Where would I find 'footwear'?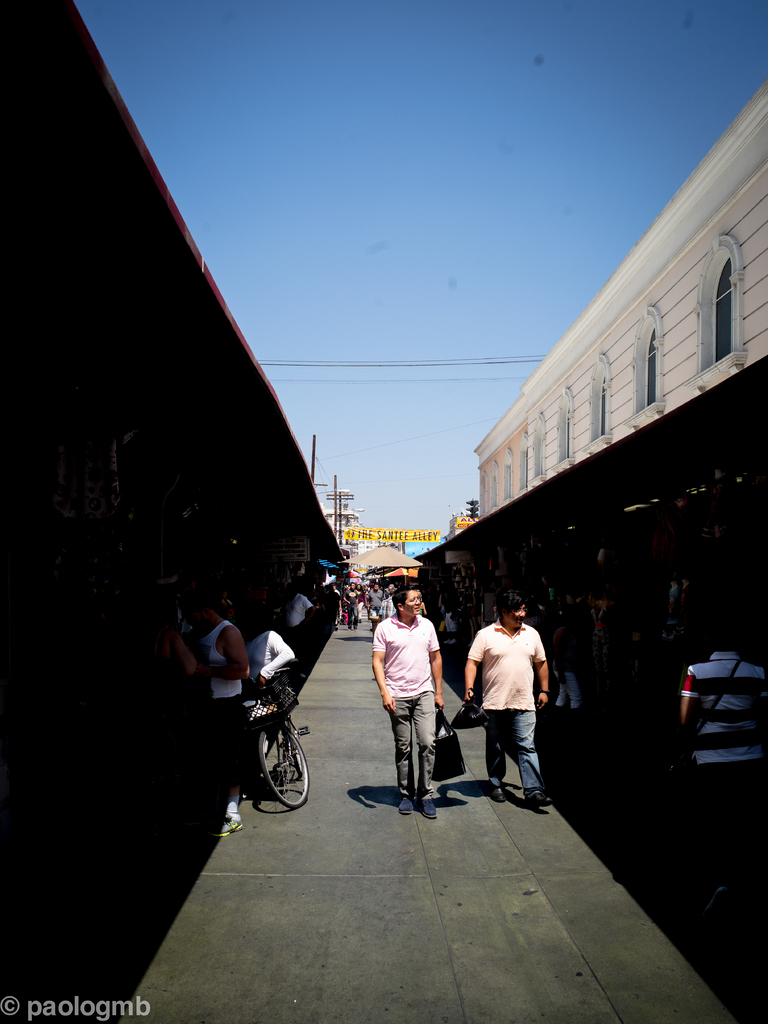
At bbox=(212, 811, 251, 834).
